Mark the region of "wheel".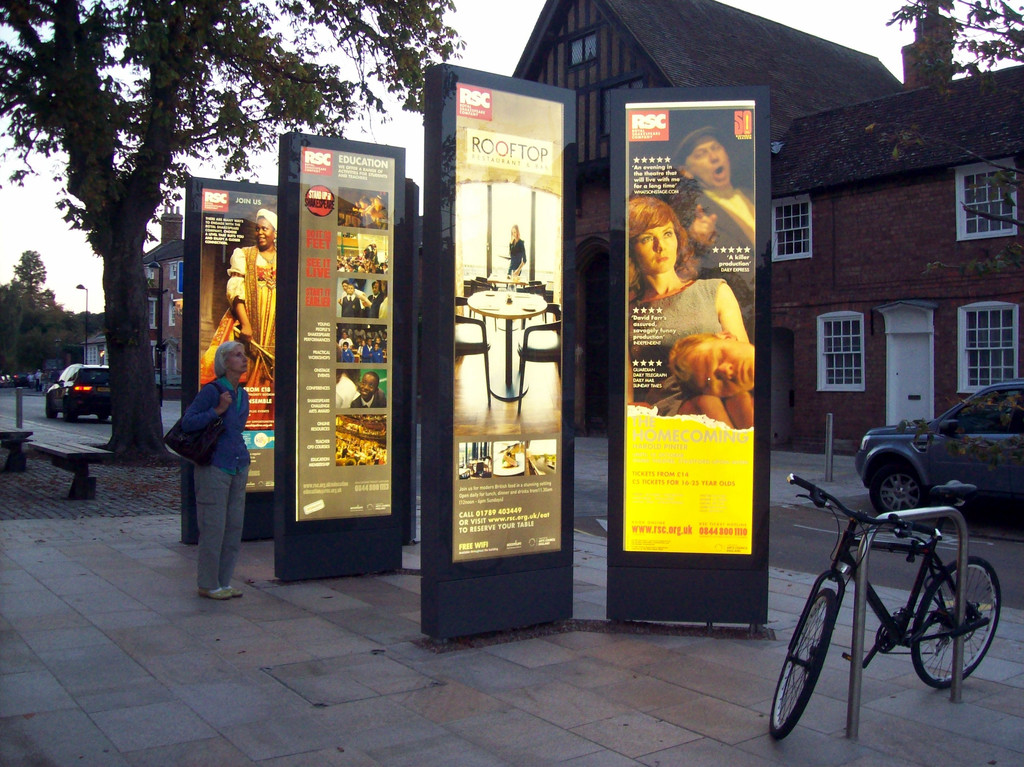
Region: (870,457,922,513).
